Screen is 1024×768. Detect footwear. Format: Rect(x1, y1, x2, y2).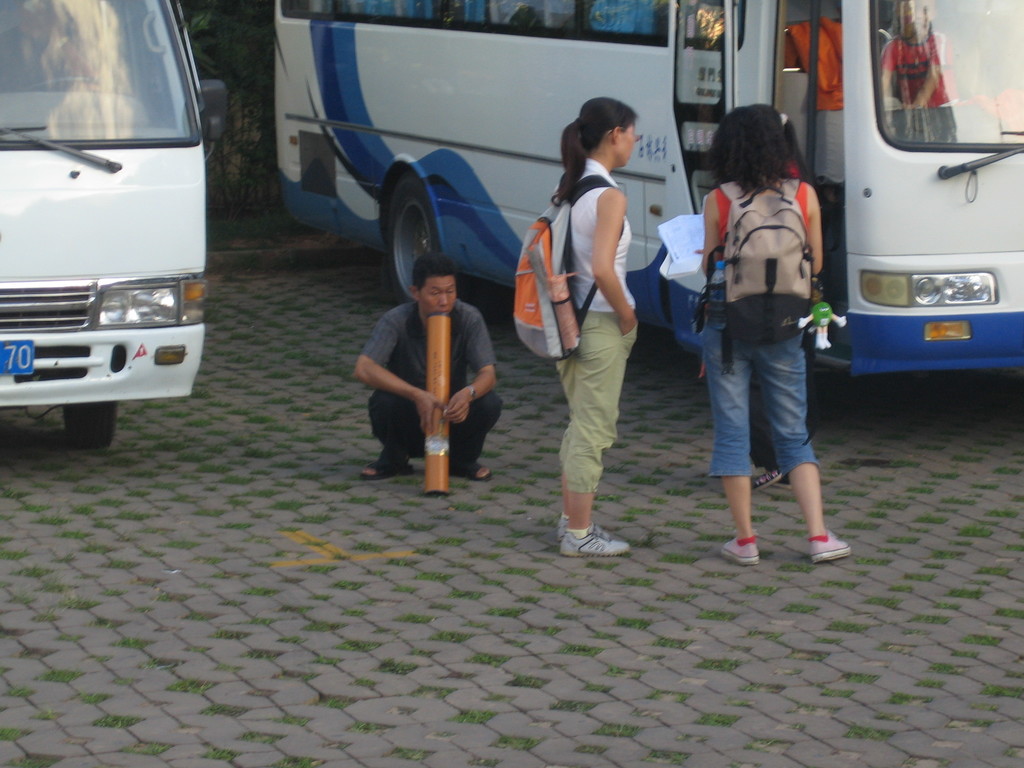
Rect(721, 536, 763, 567).
